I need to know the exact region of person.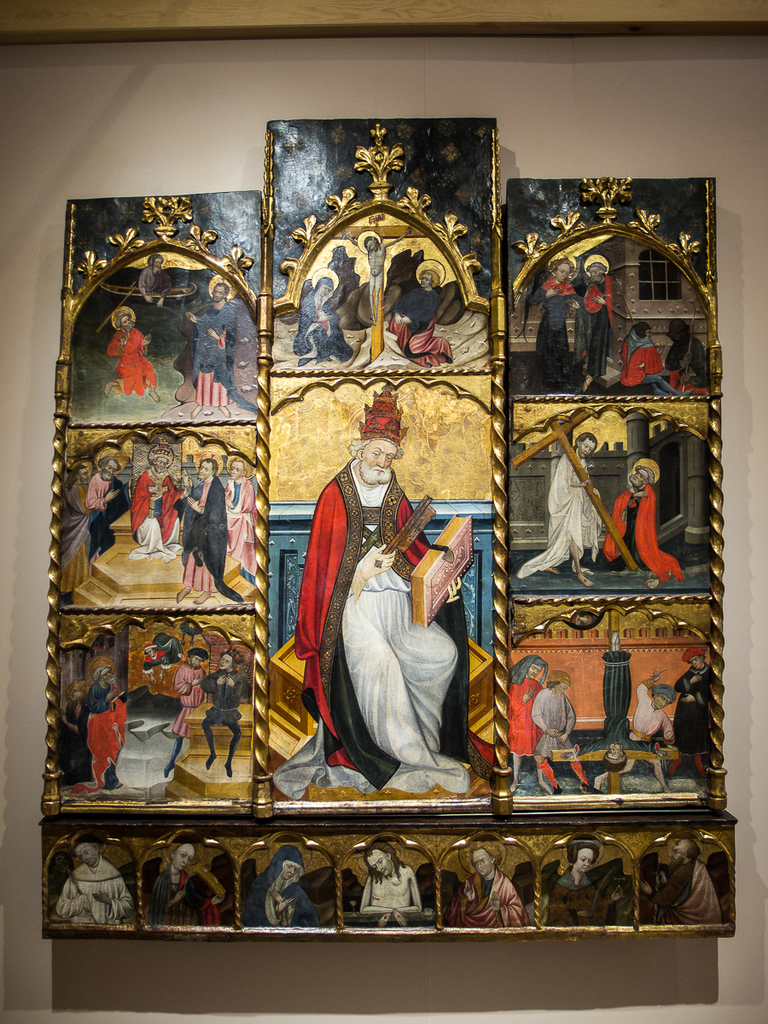
Region: (541,835,638,928).
